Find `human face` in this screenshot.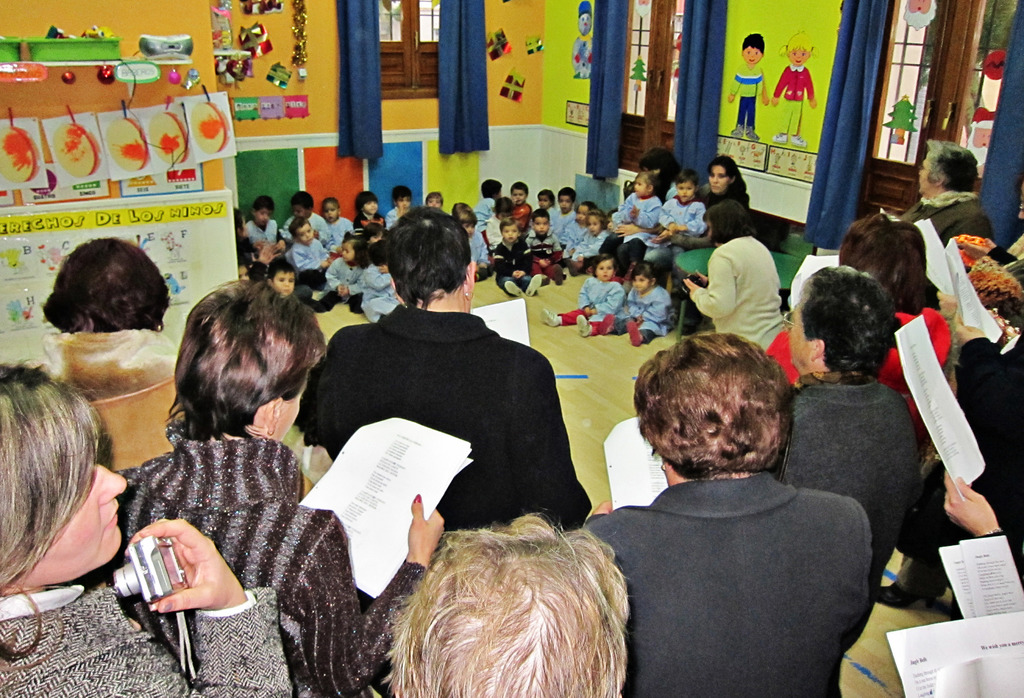
The bounding box for `human face` is [left=273, top=270, right=295, bottom=295].
